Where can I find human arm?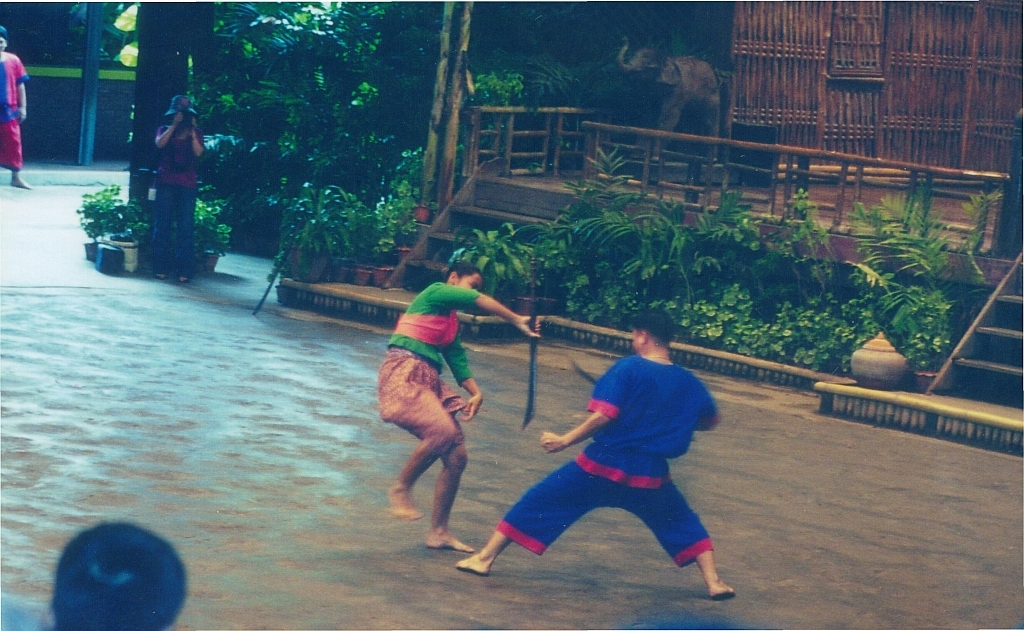
You can find it at (x1=696, y1=391, x2=724, y2=432).
